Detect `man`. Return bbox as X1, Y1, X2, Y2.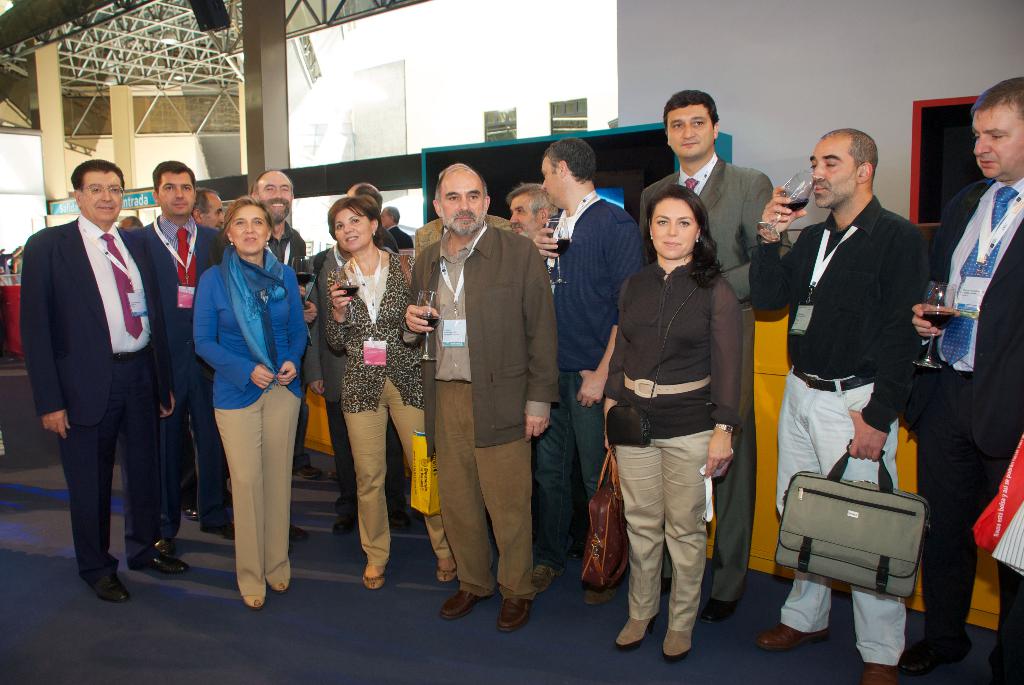
249, 166, 323, 539.
